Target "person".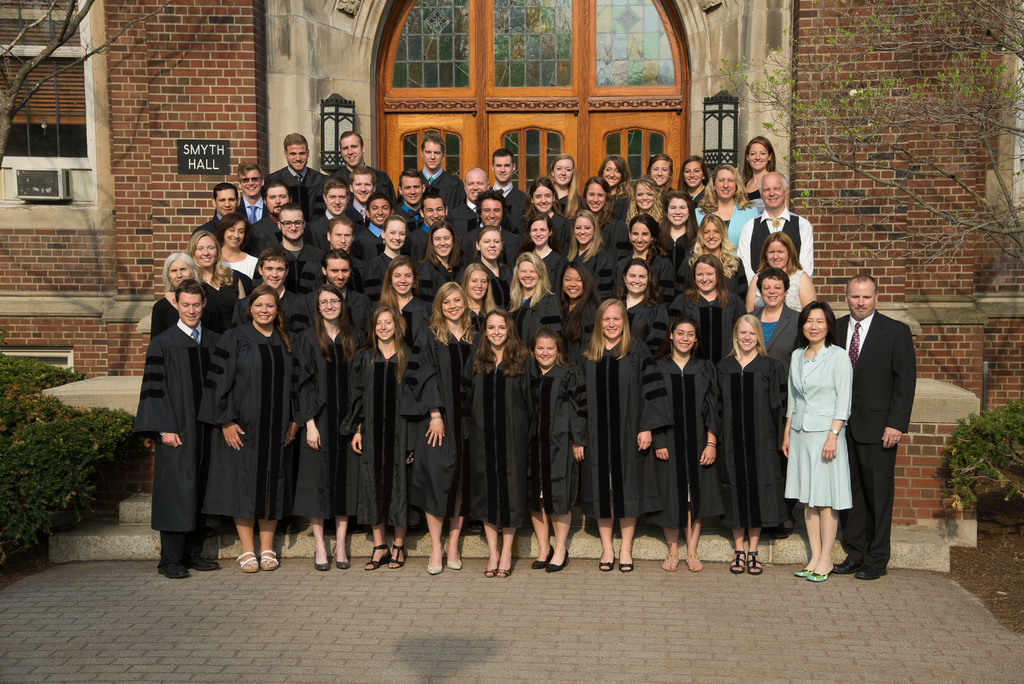
Target region: (x1=419, y1=195, x2=452, y2=229).
